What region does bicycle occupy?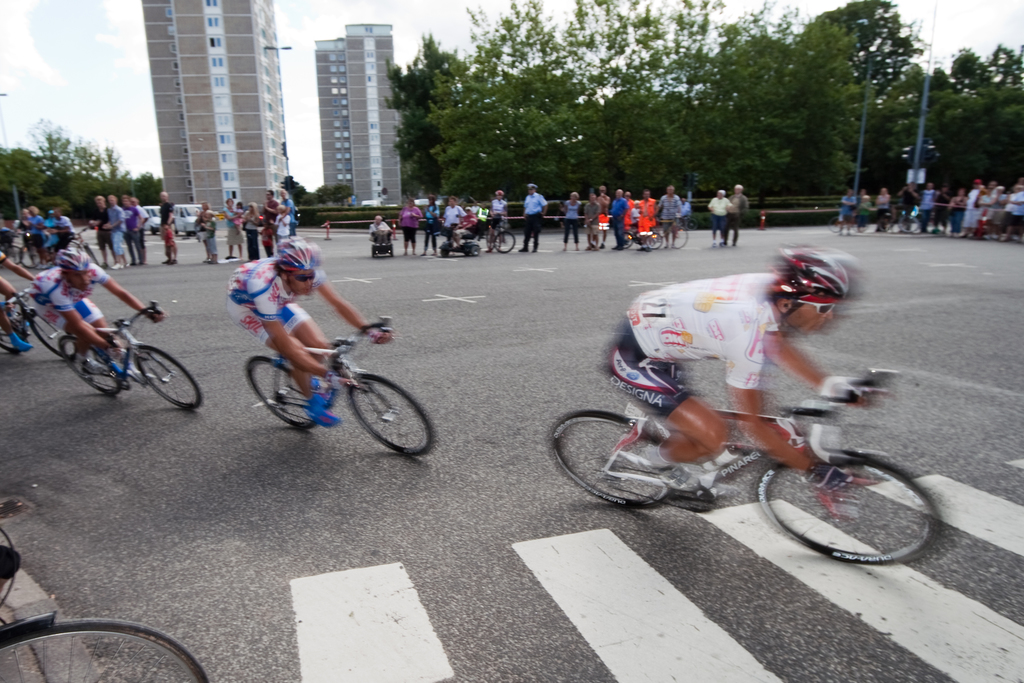
{"left": 1, "top": 236, "right": 25, "bottom": 267}.
